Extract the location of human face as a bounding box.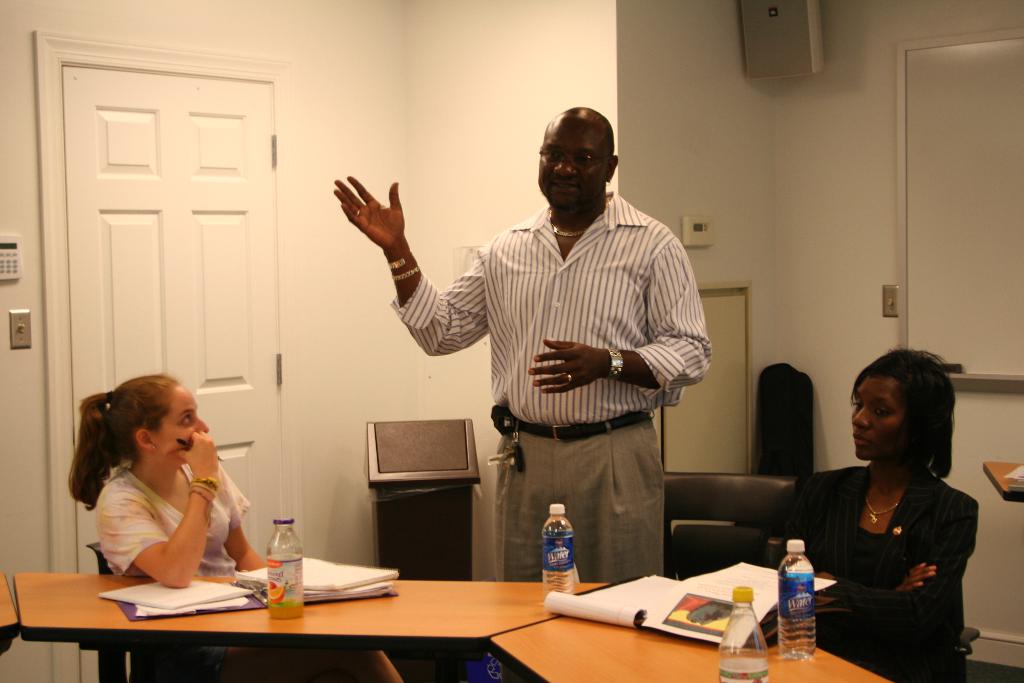
{"left": 152, "top": 386, "right": 207, "bottom": 463}.
